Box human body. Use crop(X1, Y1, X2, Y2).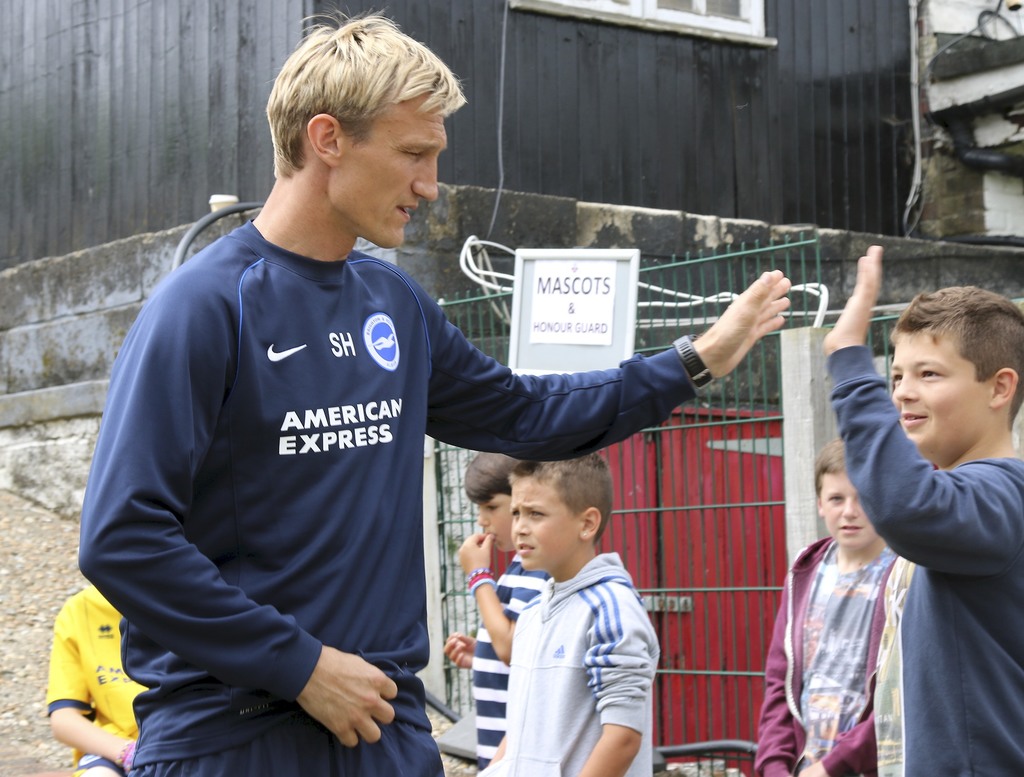
crop(46, 584, 146, 776).
